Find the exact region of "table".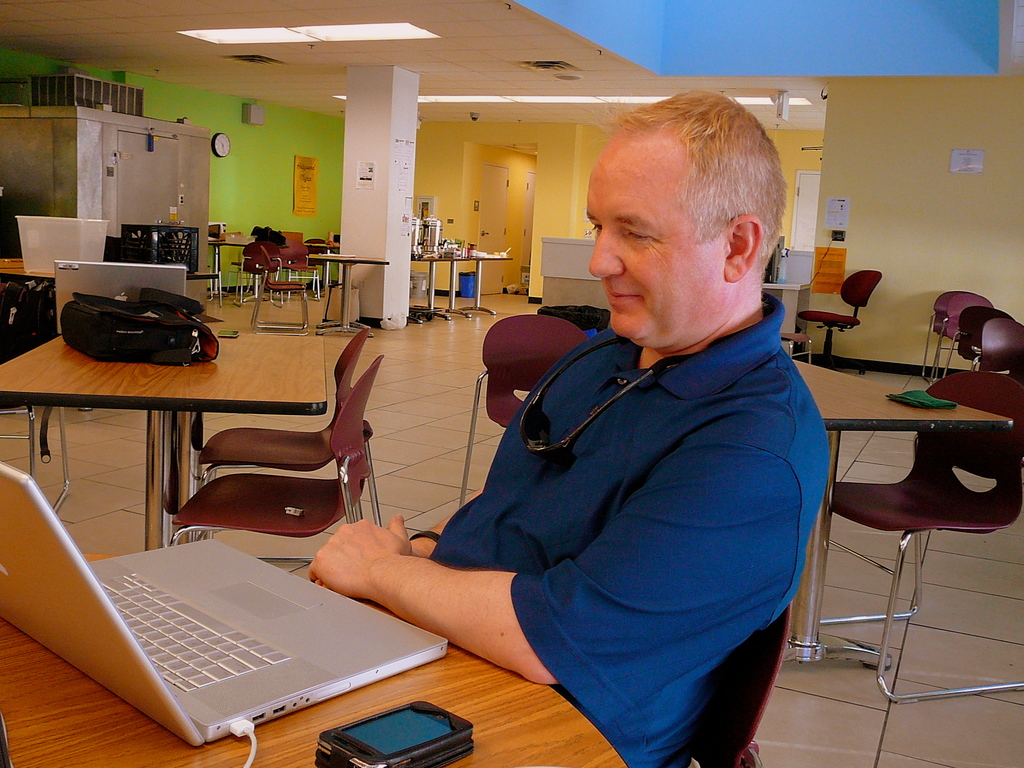
Exact region: [x1=781, y1=358, x2=1012, y2=668].
